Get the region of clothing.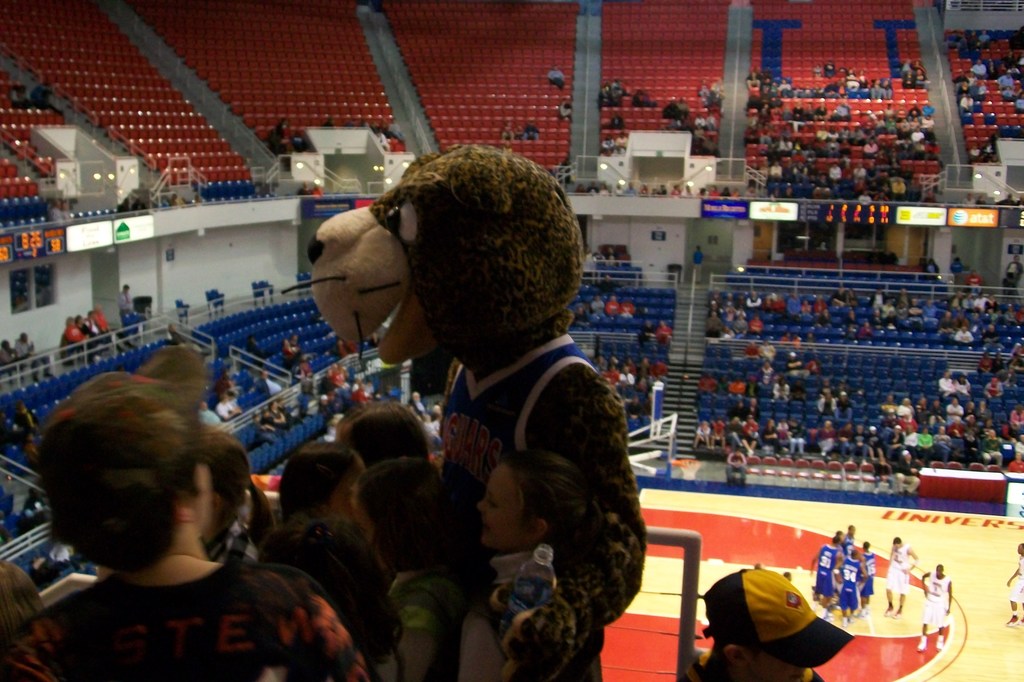
{"x1": 385, "y1": 561, "x2": 465, "y2": 681}.
